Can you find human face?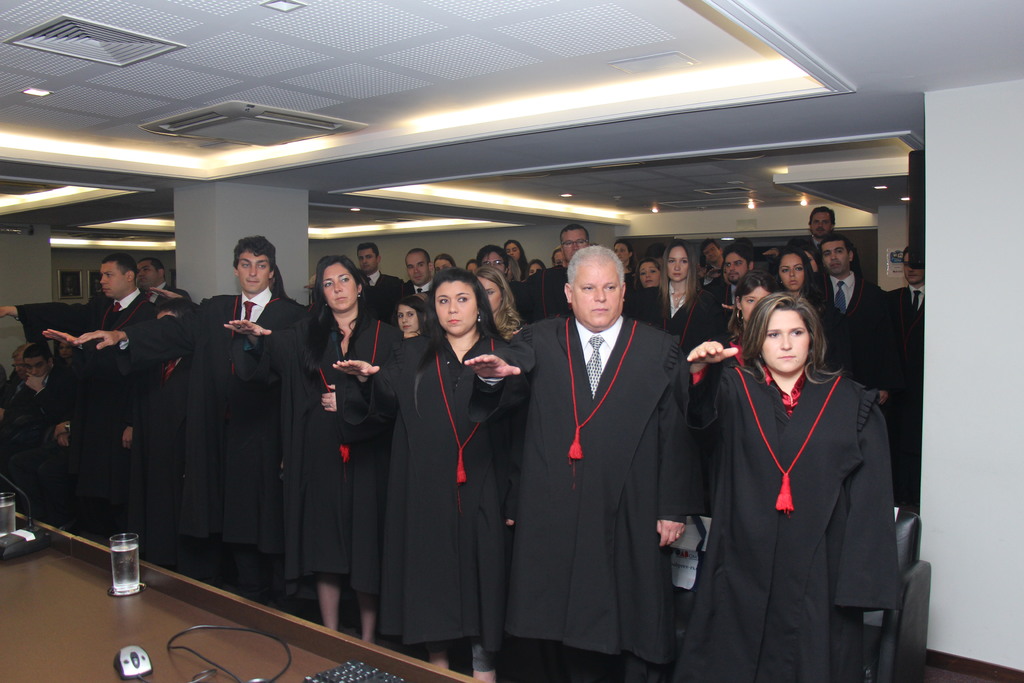
Yes, bounding box: rect(479, 277, 501, 310).
